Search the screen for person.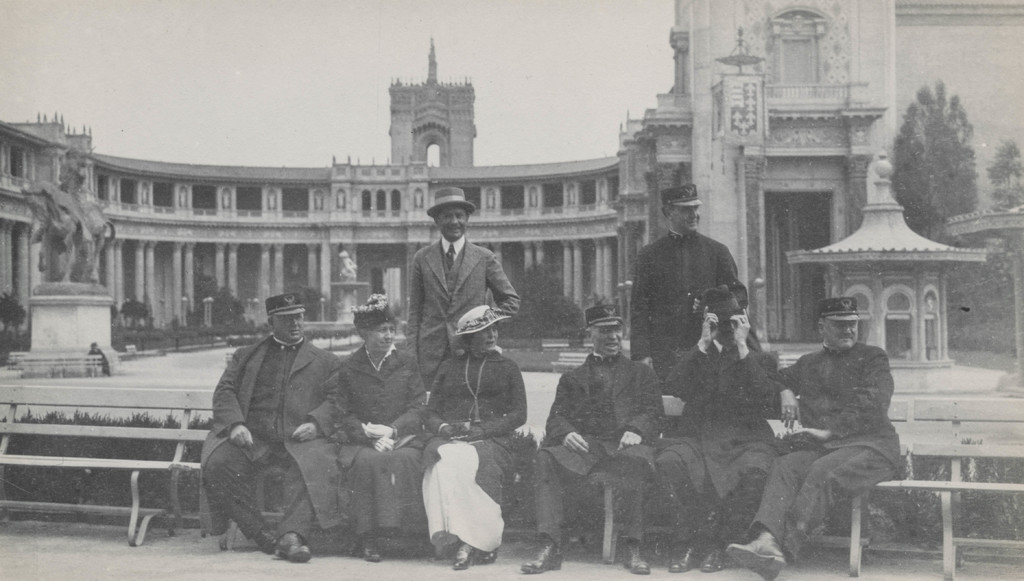
Found at x1=650, y1=279, x2=776, y2=580.
